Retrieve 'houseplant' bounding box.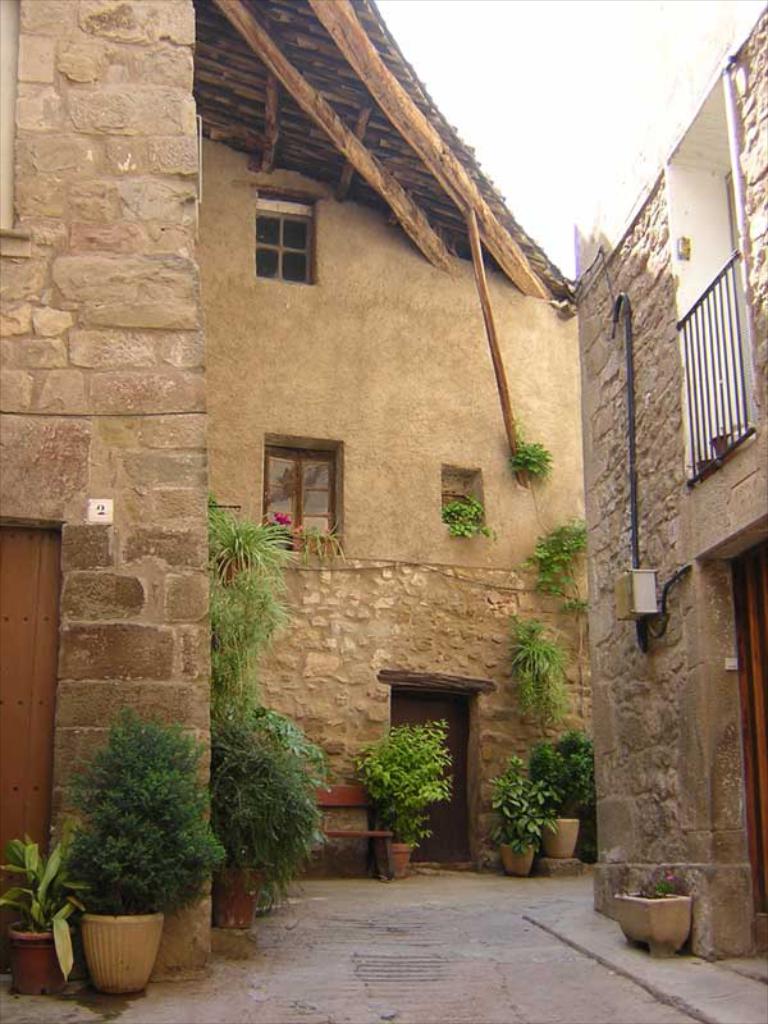
Bounding box: (left=530, top=733, right=605, bottom=854).
